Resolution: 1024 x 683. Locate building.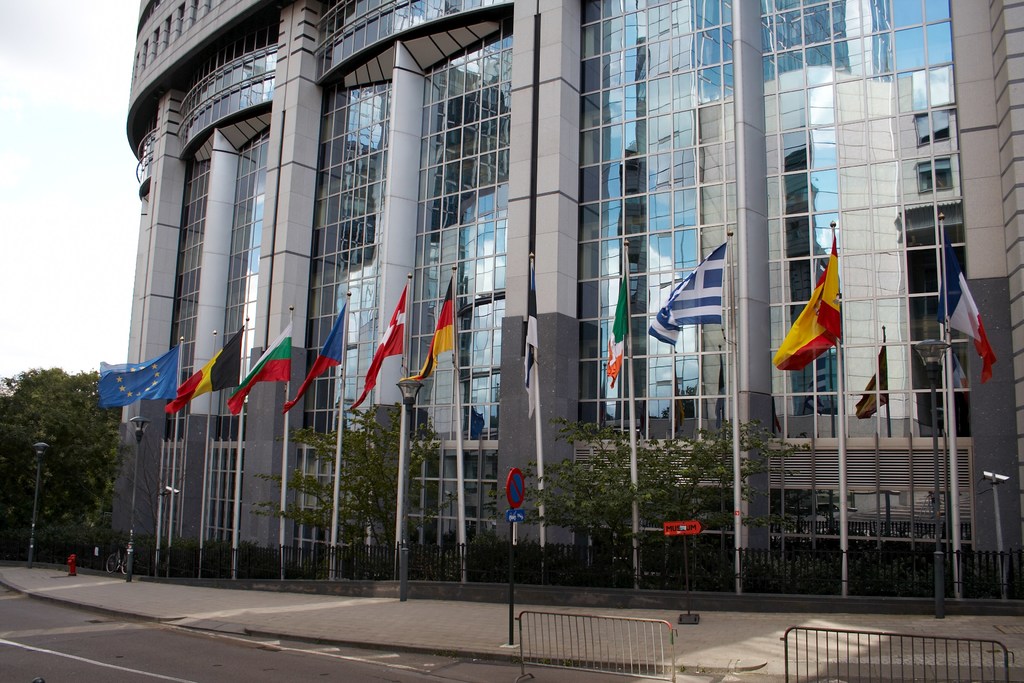
<box>106,0,1023,588</box>.
